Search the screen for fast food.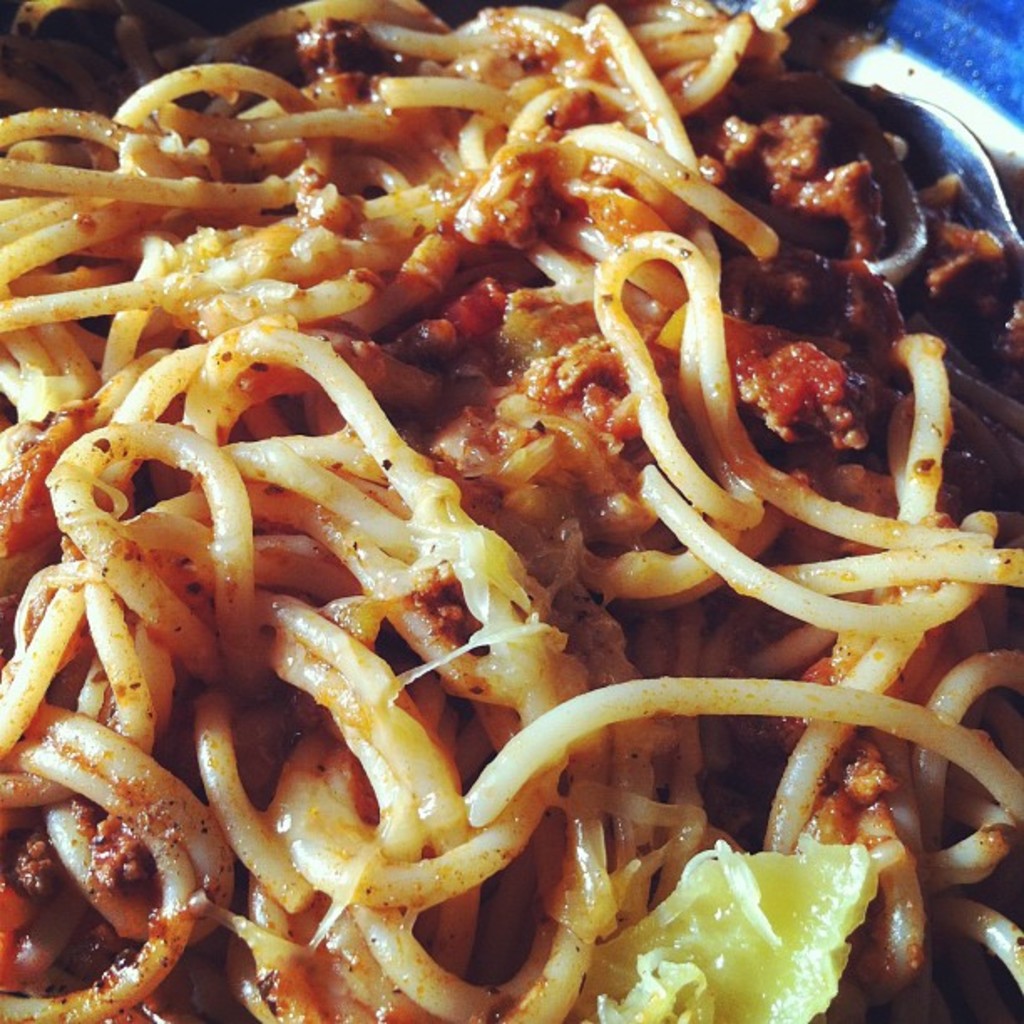
Found at {"left": 0, "top": 0, "right": 972, "bottom": 1023}.
